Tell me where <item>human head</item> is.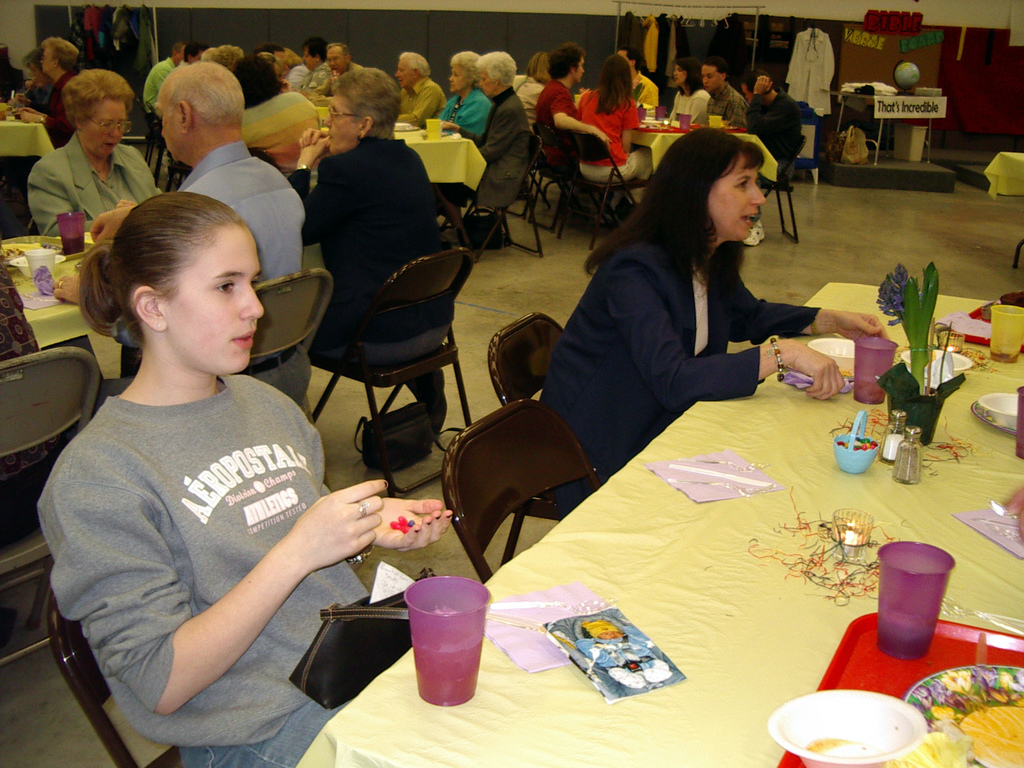
<item>human head</item> is at 72 184 272 380.
